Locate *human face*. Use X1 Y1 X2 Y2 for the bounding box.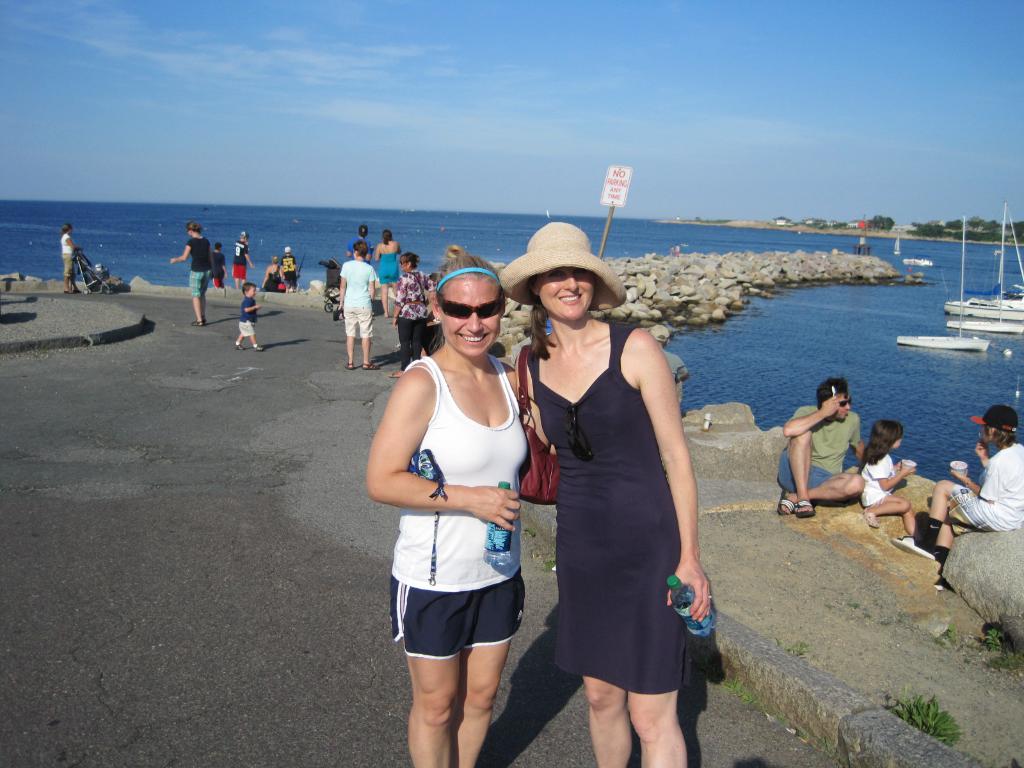
444 279 500 358.
